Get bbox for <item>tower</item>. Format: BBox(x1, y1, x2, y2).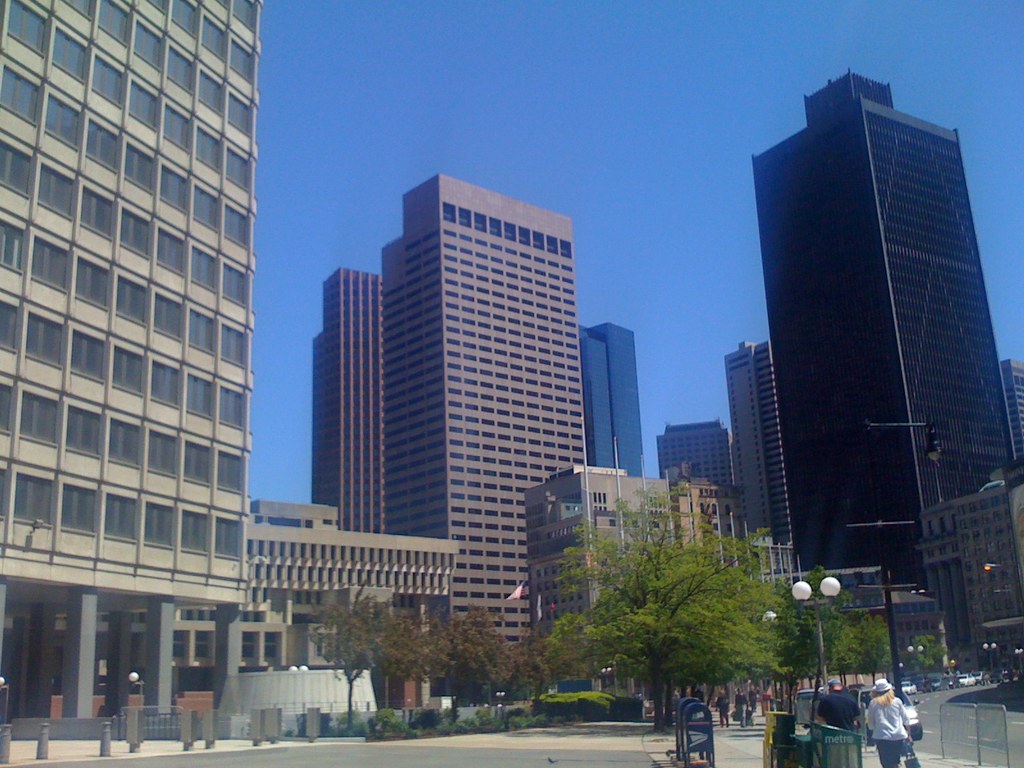
BBox(724, 340, 790, 543).
